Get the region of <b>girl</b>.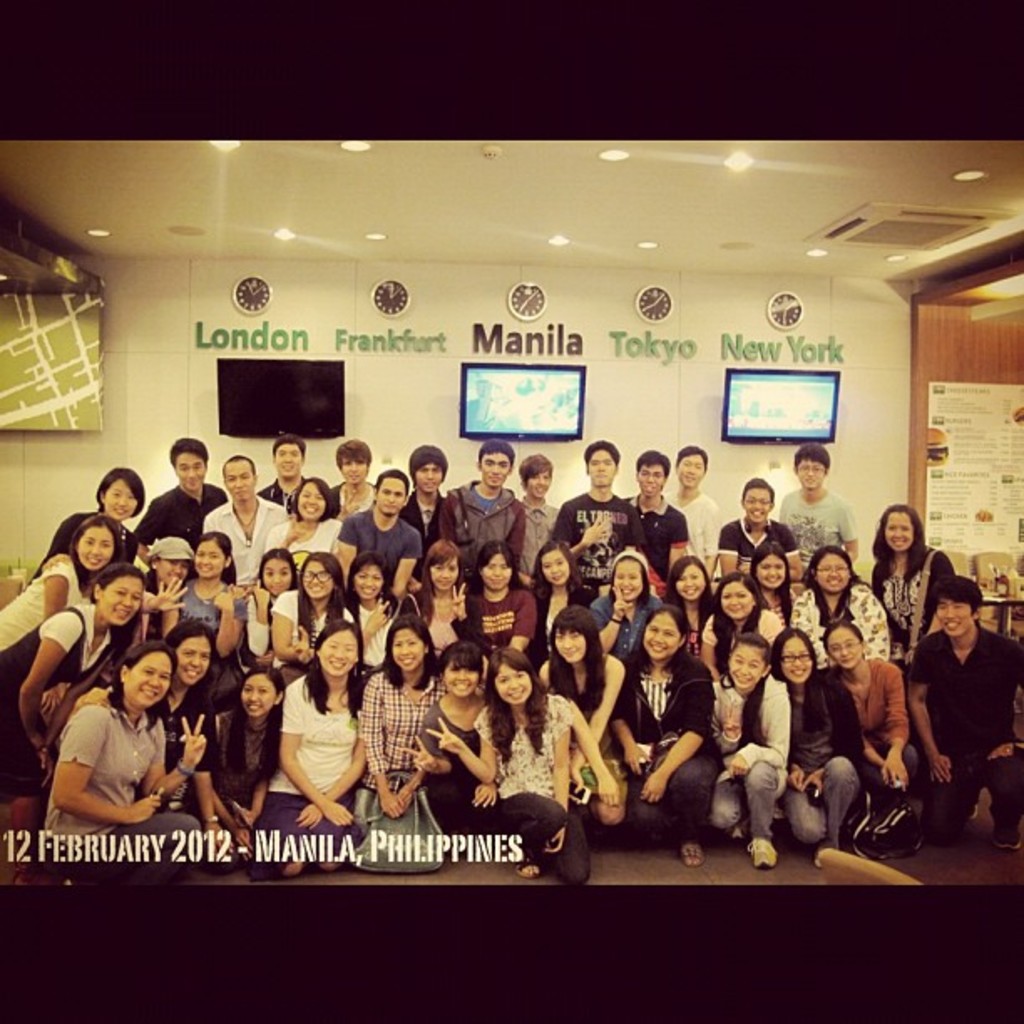
locate(862, 510, 967, 663).
